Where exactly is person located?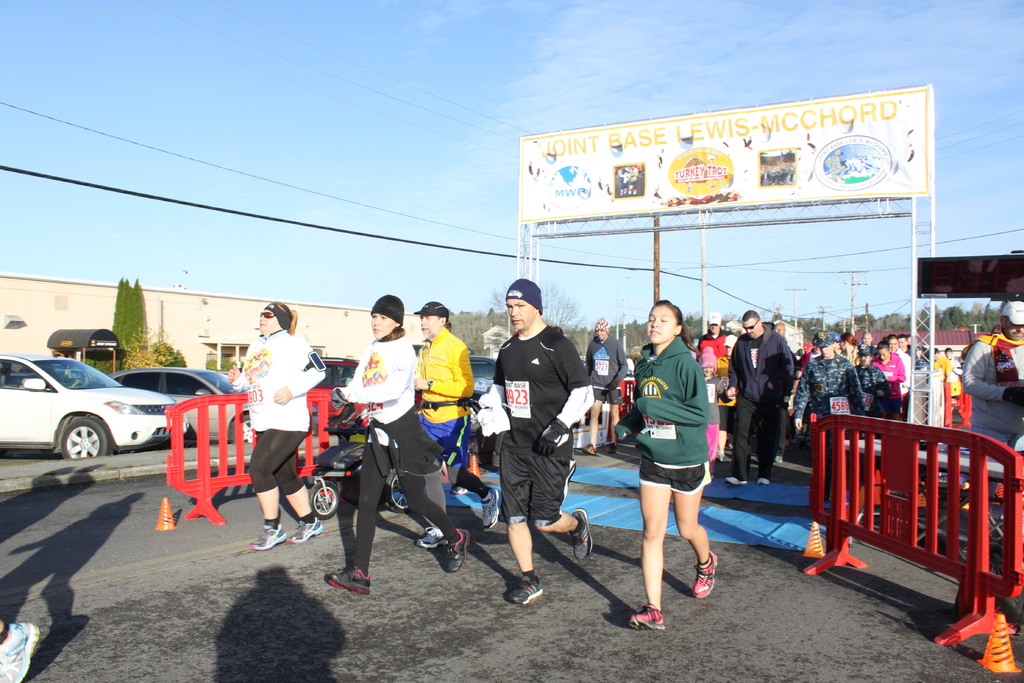
Its bounding box is crop(815, 334, 851, 388).
